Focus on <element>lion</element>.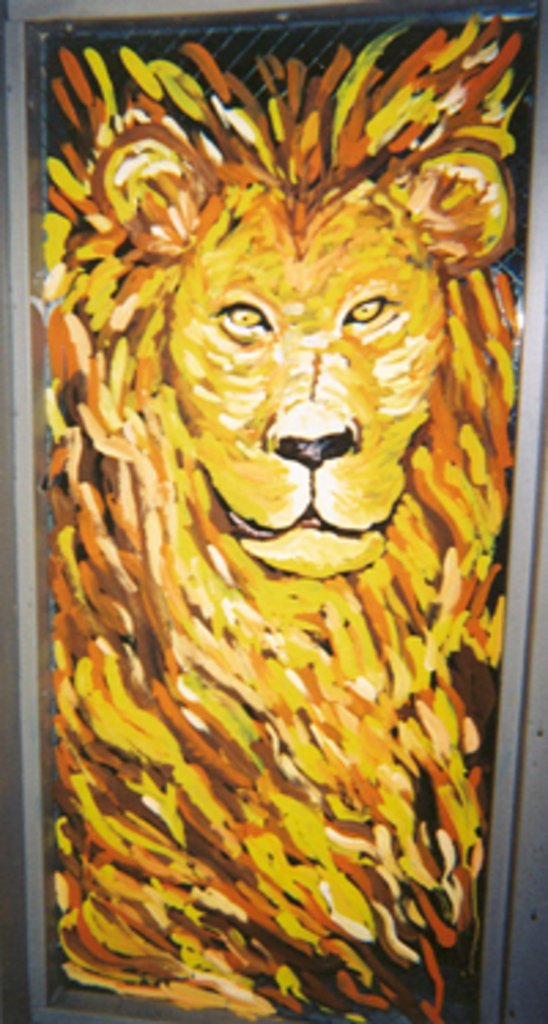
Focused at crop(38, 22, 534, 1021).
